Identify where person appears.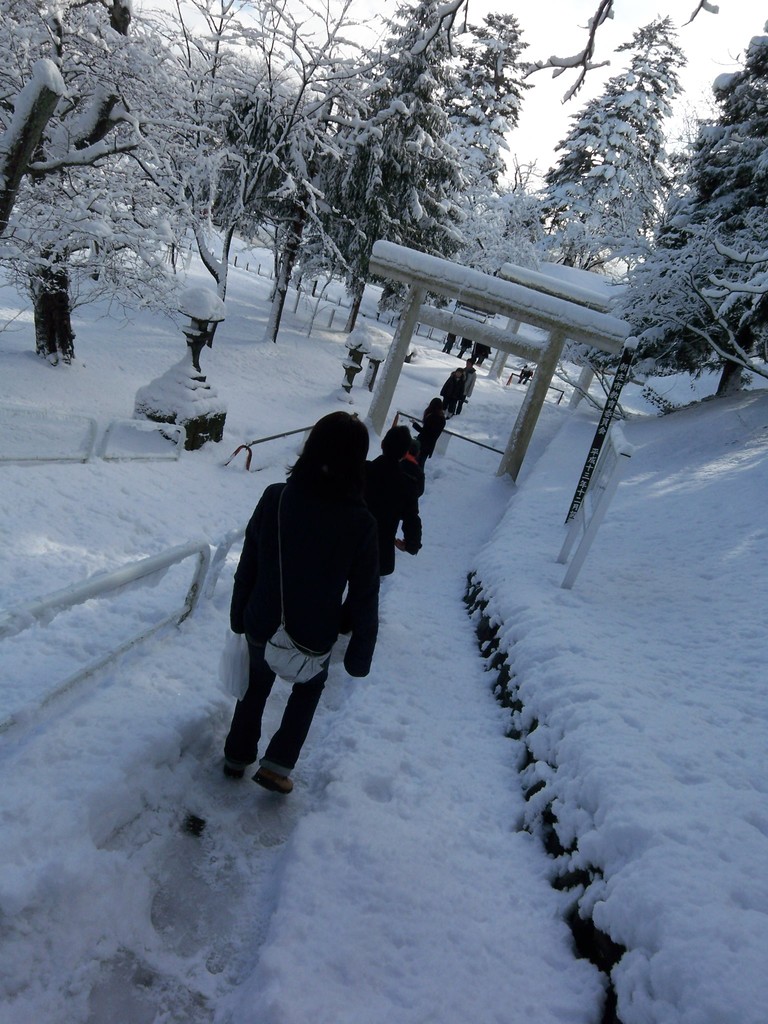
Appears at bbox=(443, 331, 467, 354).
